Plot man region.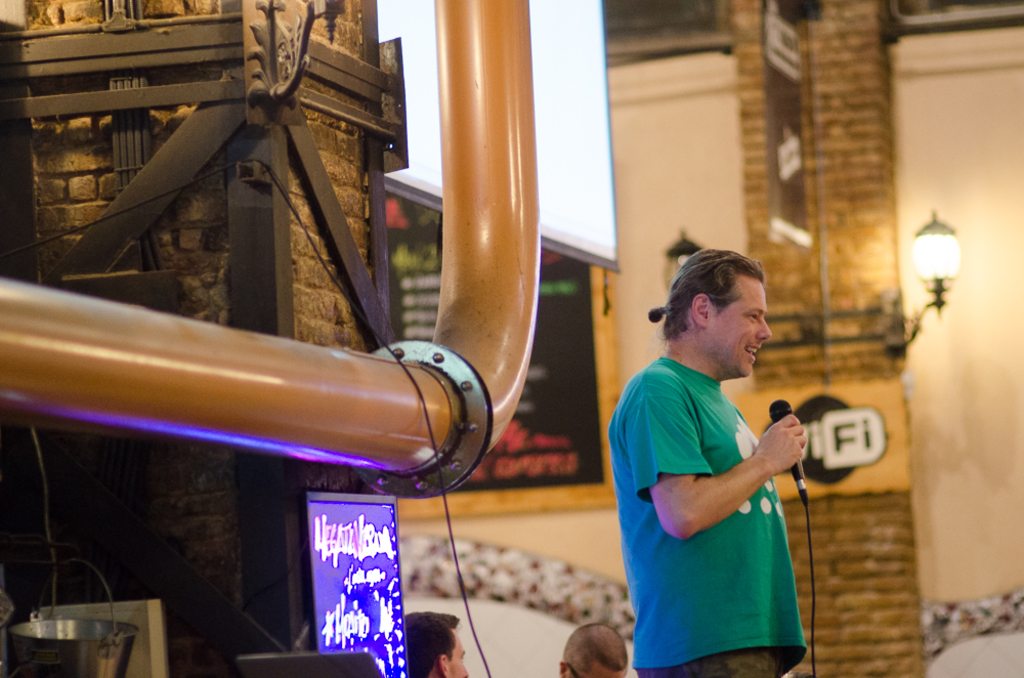
Plotted at (609,244,810,677).
